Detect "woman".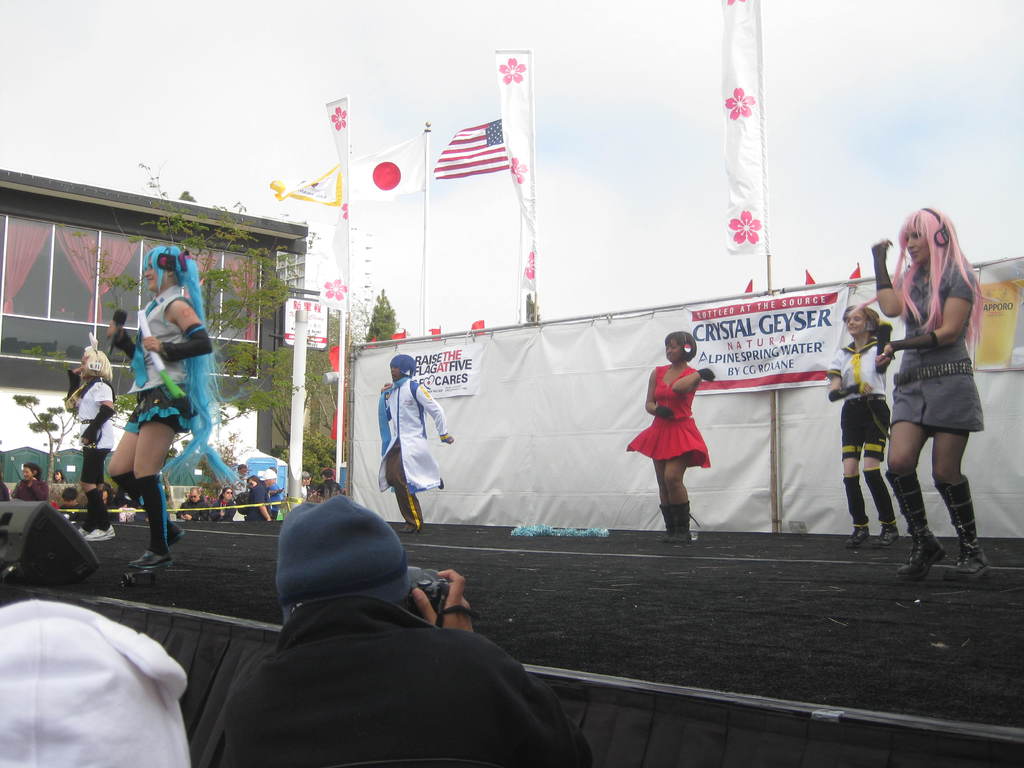
Detected at bbox=(65, 332, 113, 543).
